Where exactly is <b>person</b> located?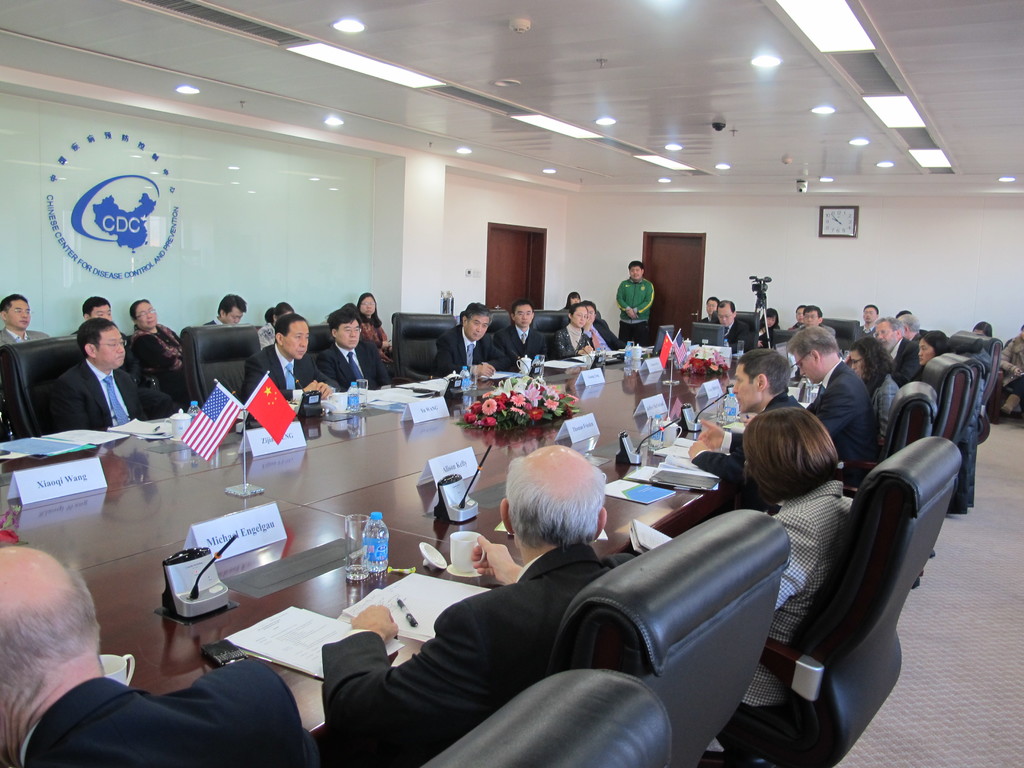
Its bounding box is BBox(713, 303, 748, 345).
